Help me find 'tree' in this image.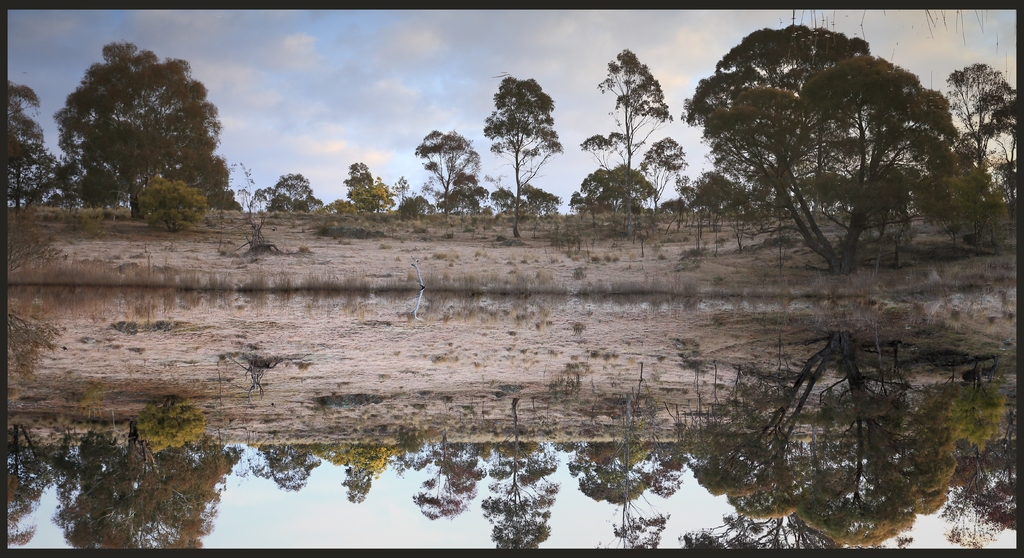
Found it: [x1=572, y1=159, x2=650, y2=219].
